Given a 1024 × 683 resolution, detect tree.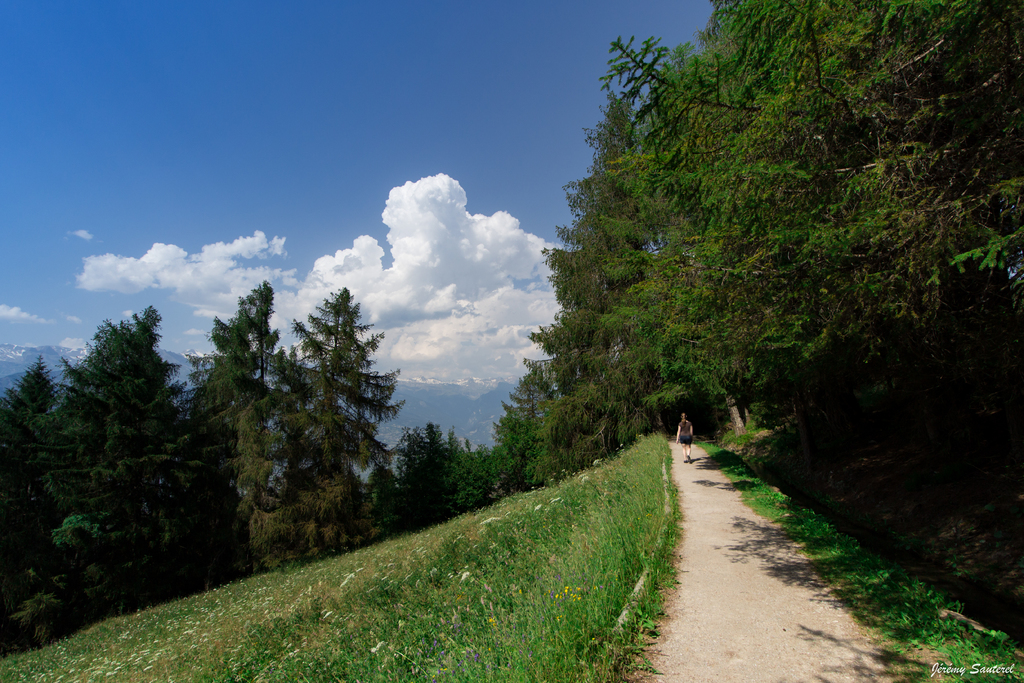
<region>599, 0, 864, 445</region>.
